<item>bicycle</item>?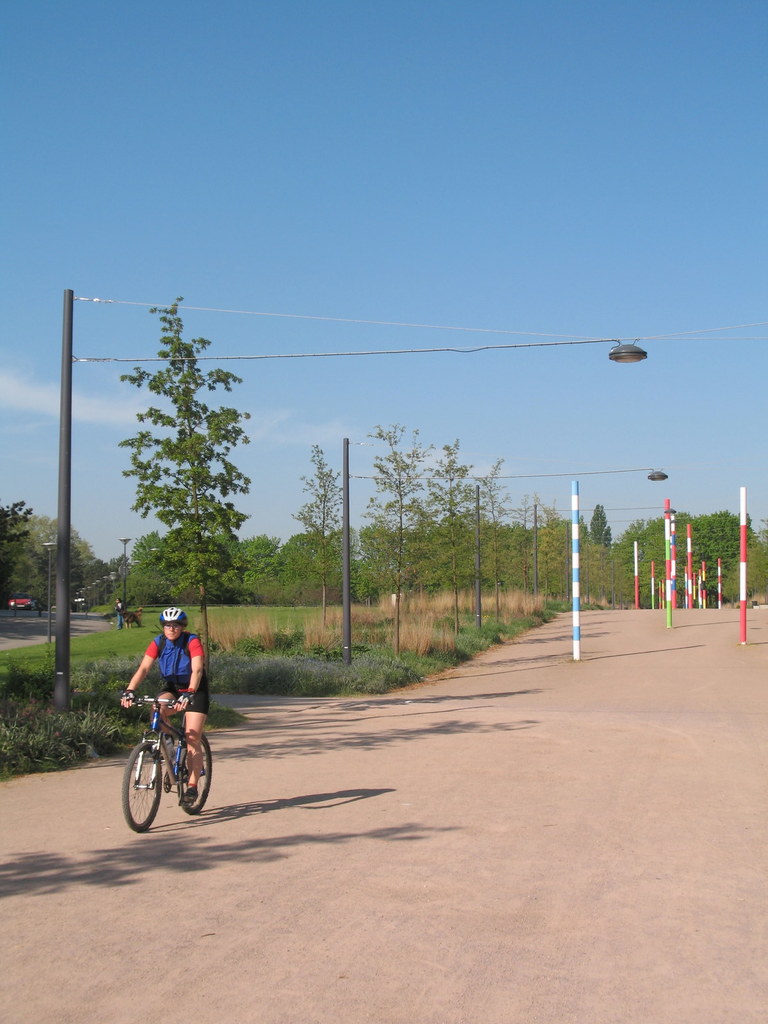
116 684 214 837
